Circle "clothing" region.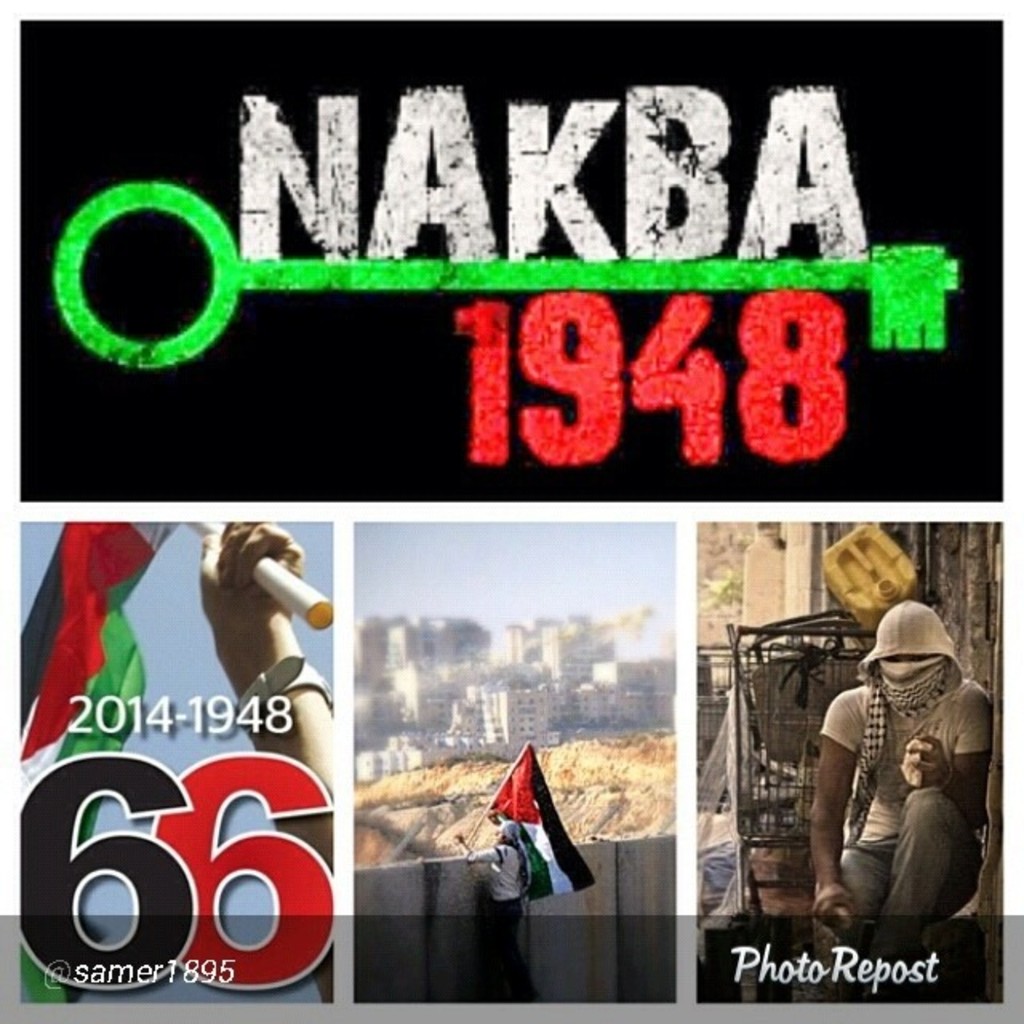
Region: BBox(829, 600, 990, 981).
